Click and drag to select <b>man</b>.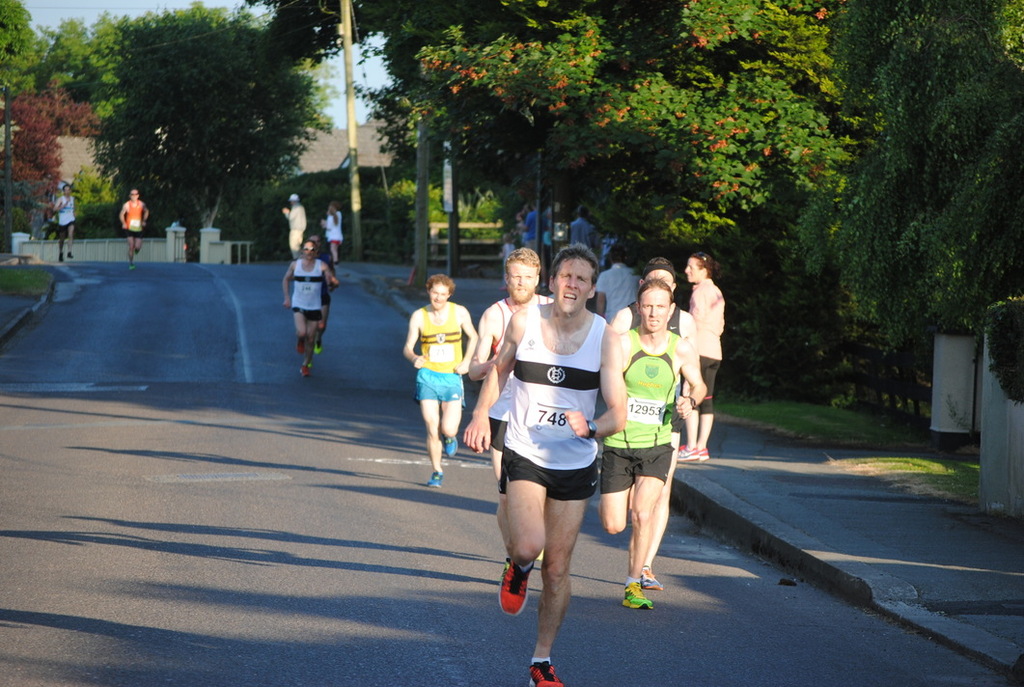
Selection: <region>53, 183, 81, 262</region>.
